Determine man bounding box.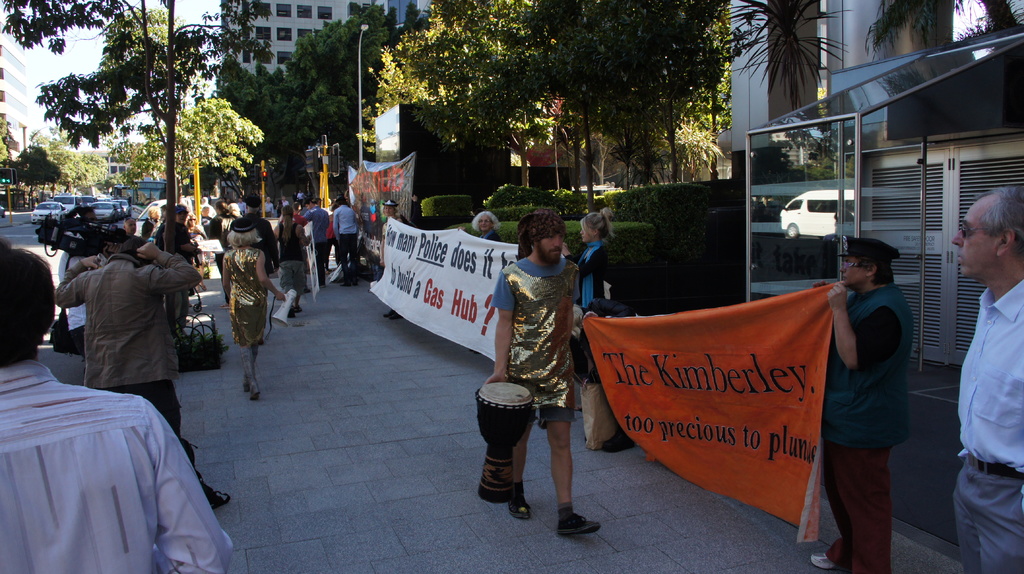
Determined: [810,232,909,573].
